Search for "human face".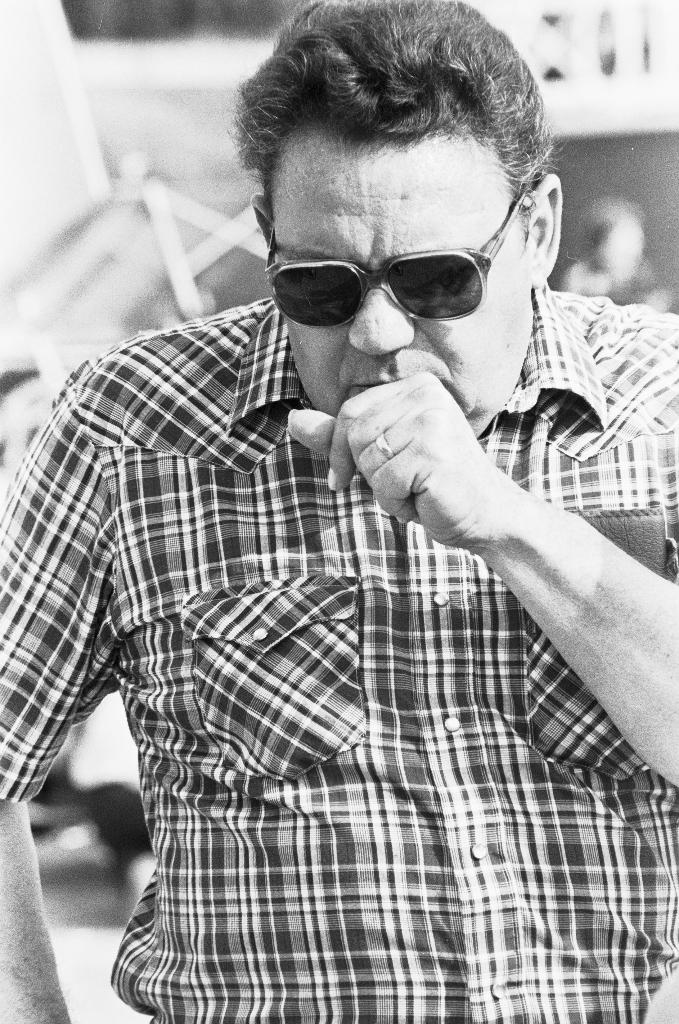
Found at 274, 145, 531, 431.
